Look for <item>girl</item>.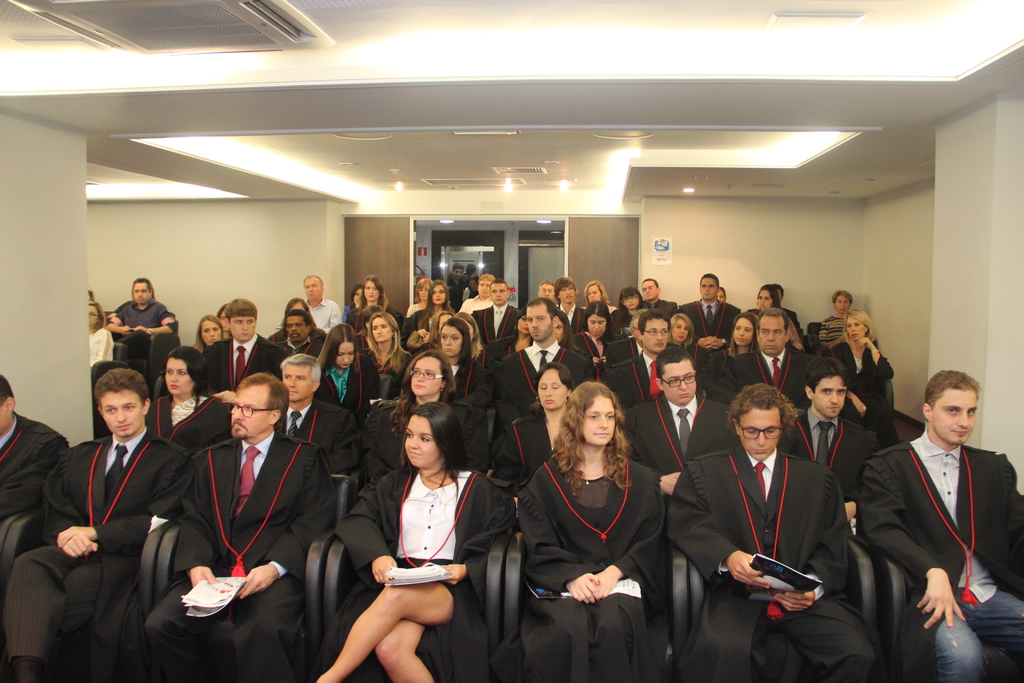
Found: select_region(341, 286, 363, 325).
